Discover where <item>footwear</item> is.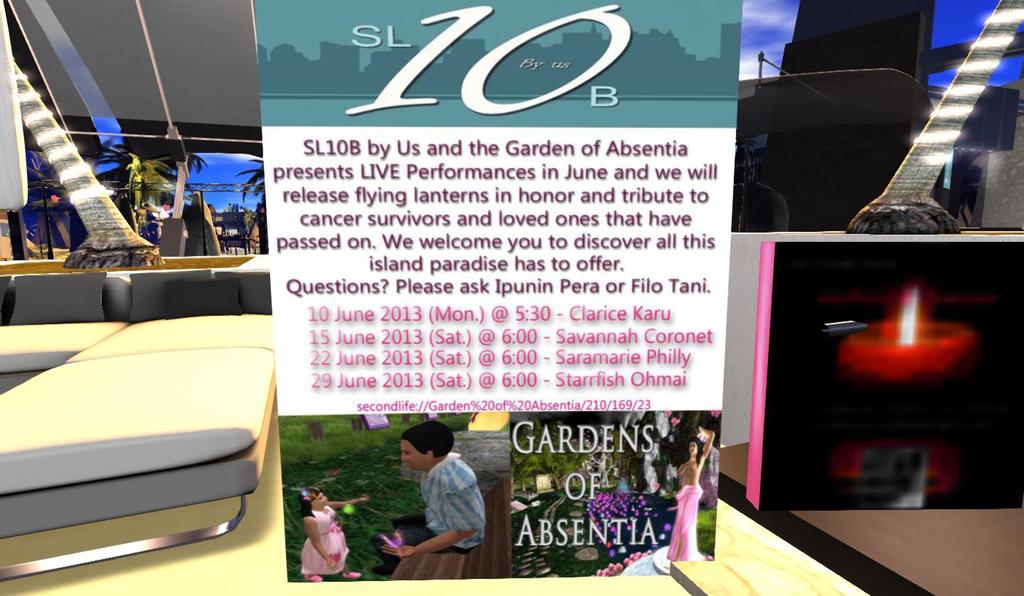
Discovered at [left=306, top=577, right=325, bottom=586].
